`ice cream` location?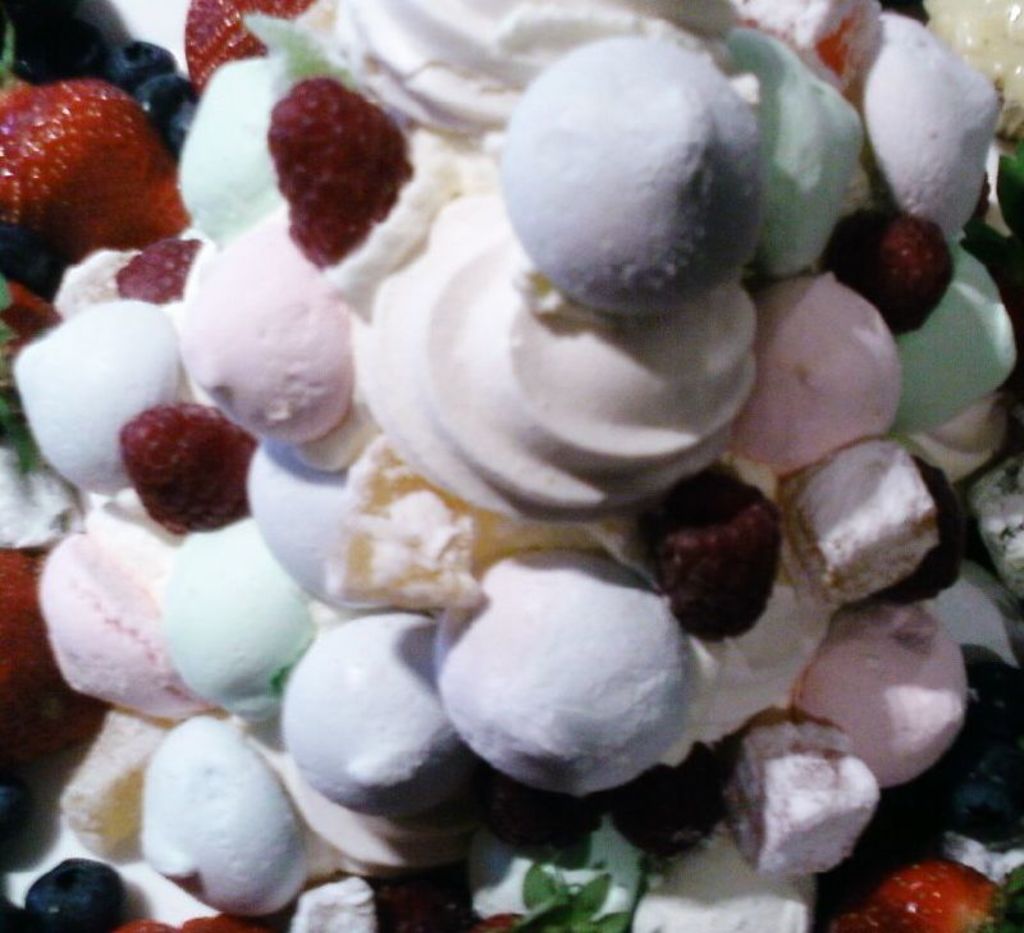
0:54:1023:932
